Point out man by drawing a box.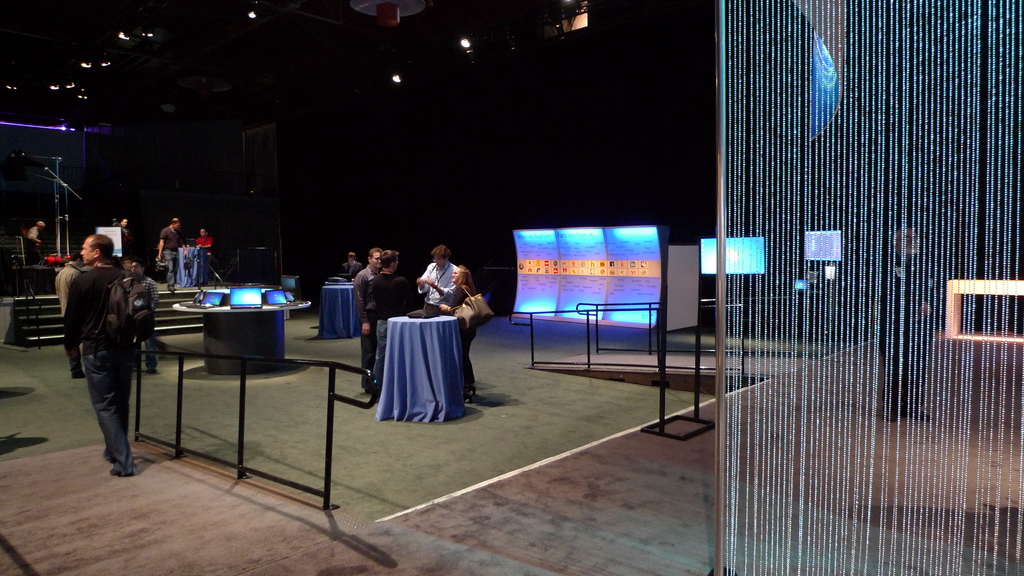
bbox=[19, 214, 45, 272].
